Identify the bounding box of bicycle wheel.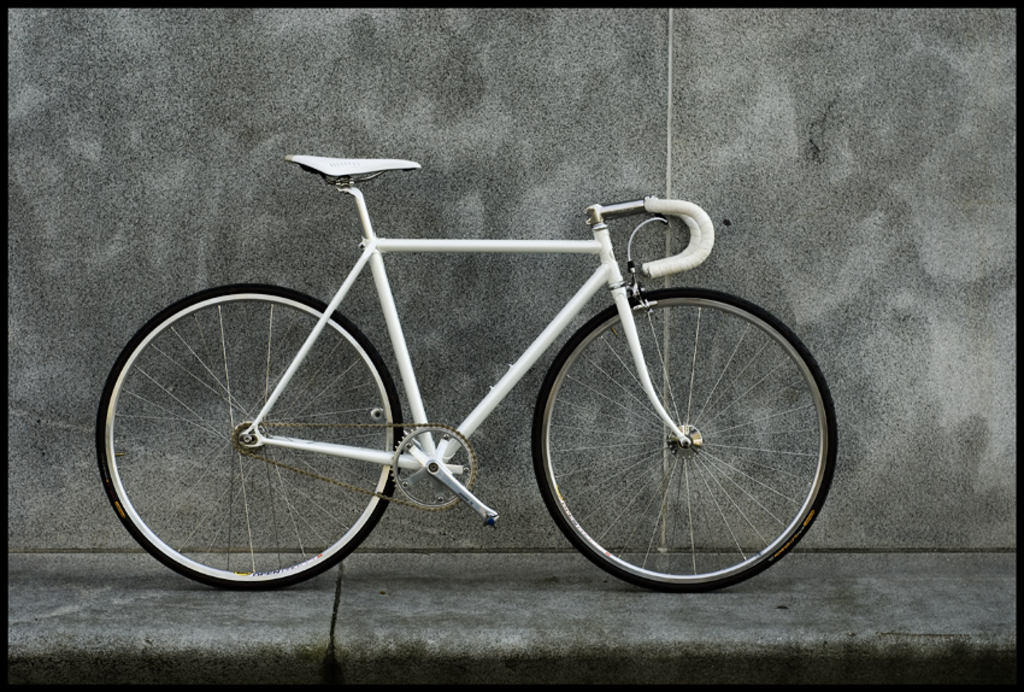
select_region(112, 291, 429, 593).
